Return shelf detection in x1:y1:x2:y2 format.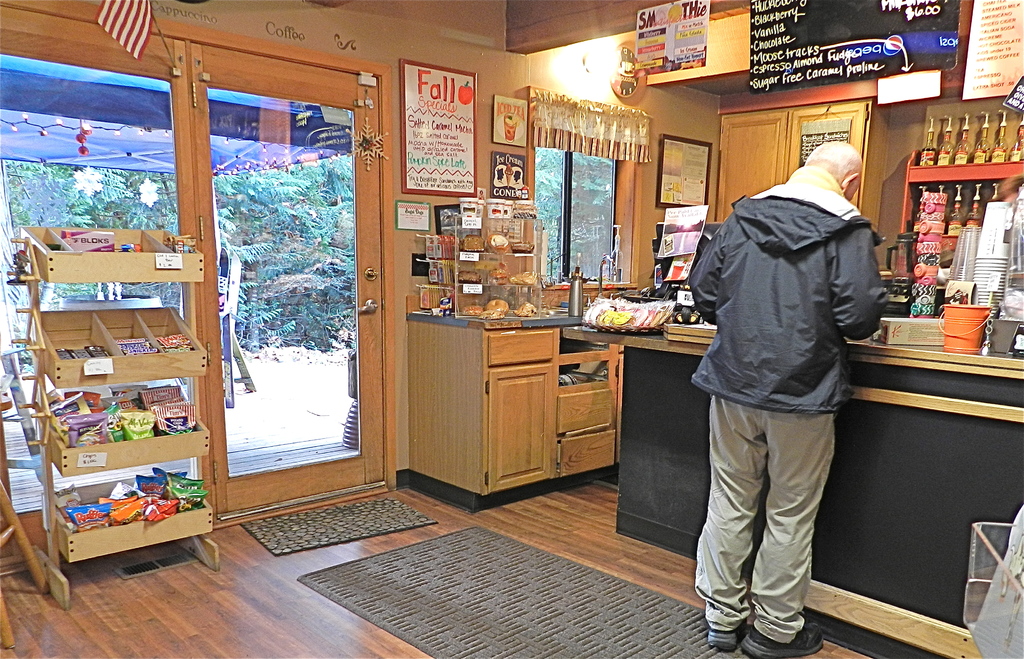
553:324:609:390.
